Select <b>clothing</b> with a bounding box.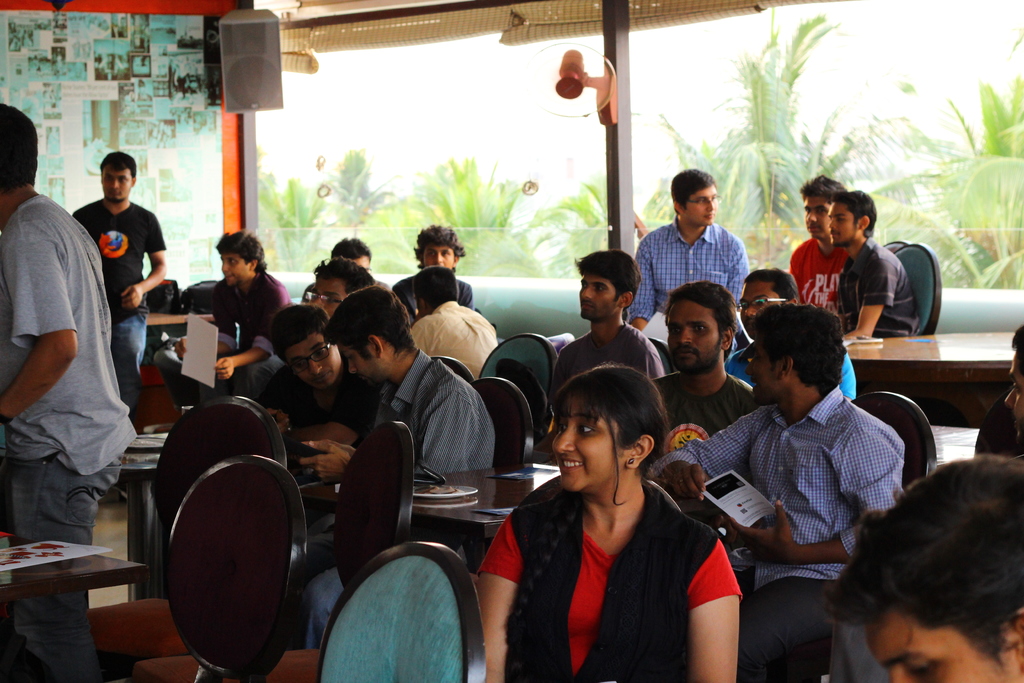
box=[789, 238, 851, 318].
